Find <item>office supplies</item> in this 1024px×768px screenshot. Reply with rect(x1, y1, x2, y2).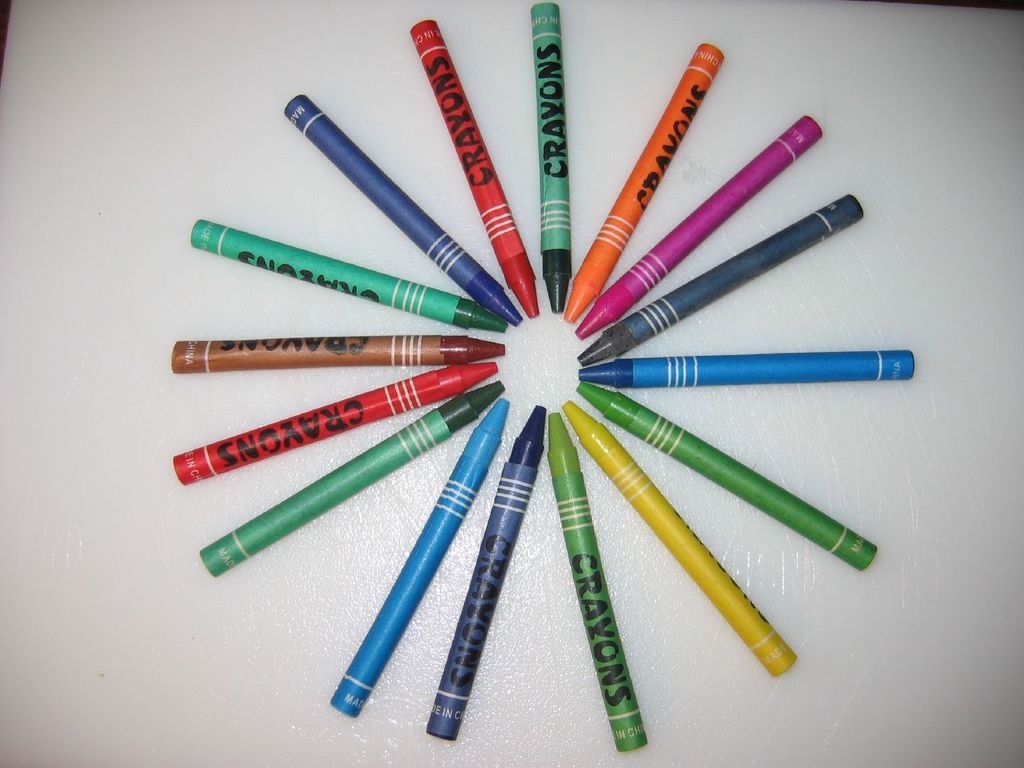
rect(578, 348, 913, 388).
